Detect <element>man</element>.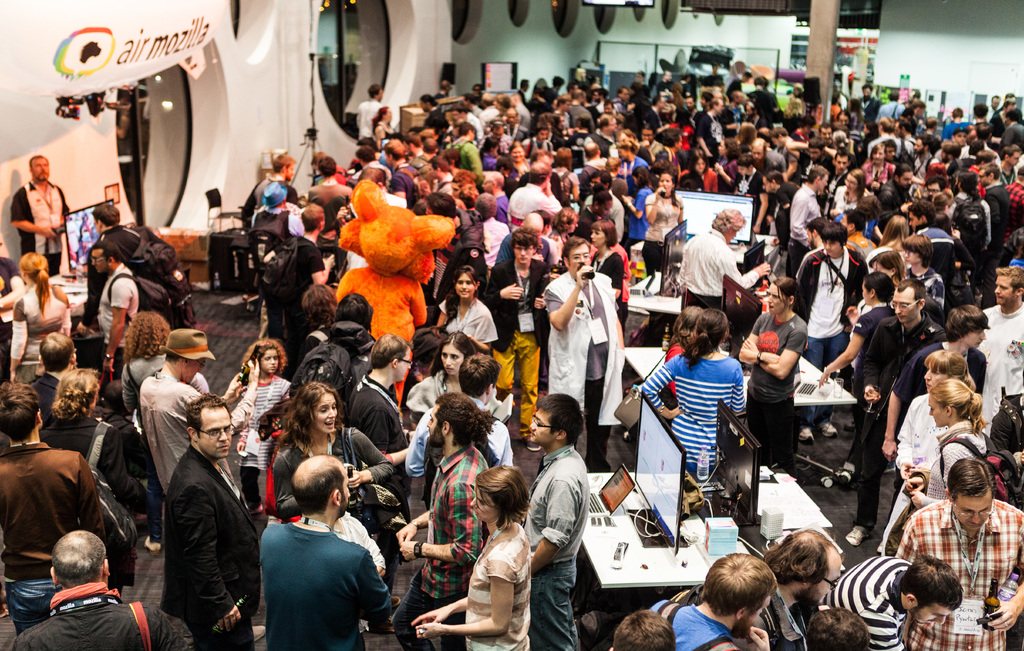
Detected at x1=971 y1=264 x2=1023 y2=442.
